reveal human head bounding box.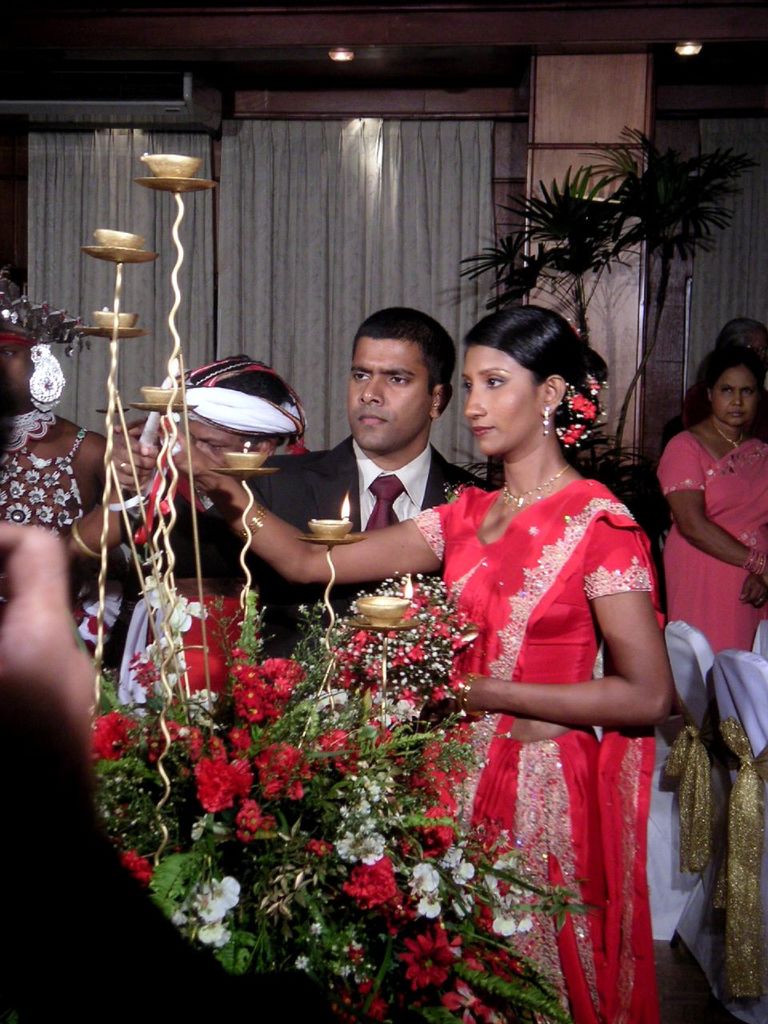
Revealed: left=692, top=342, right=767, bottom=438.
